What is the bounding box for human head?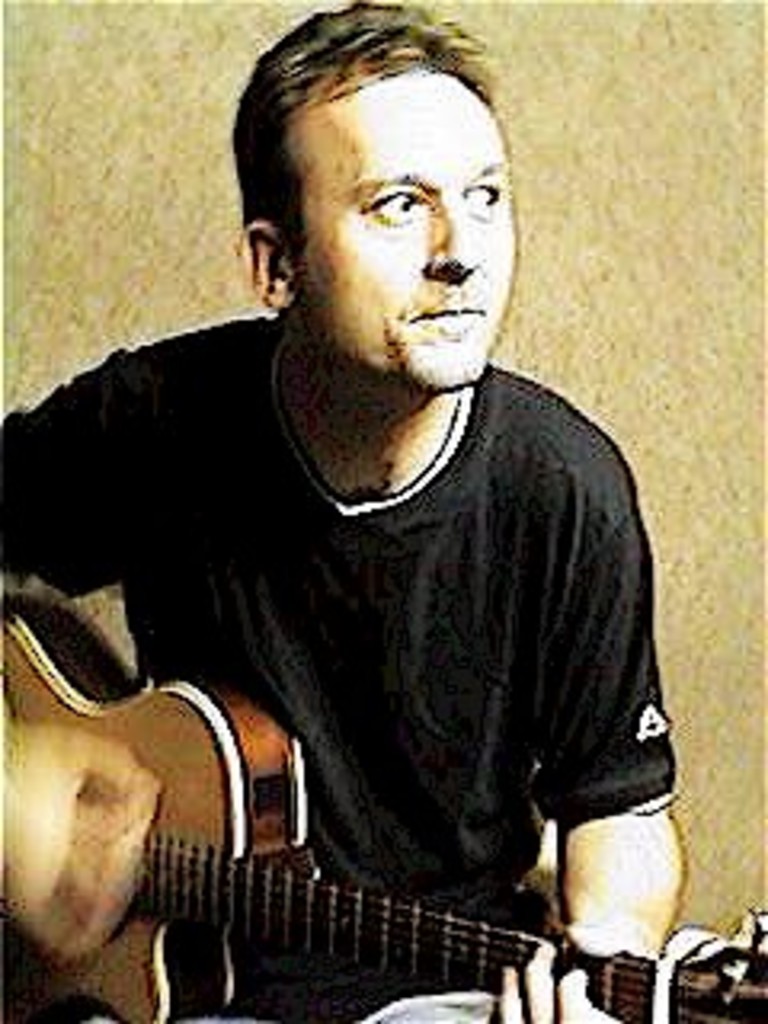
<box>253,10,518,381</box>.
